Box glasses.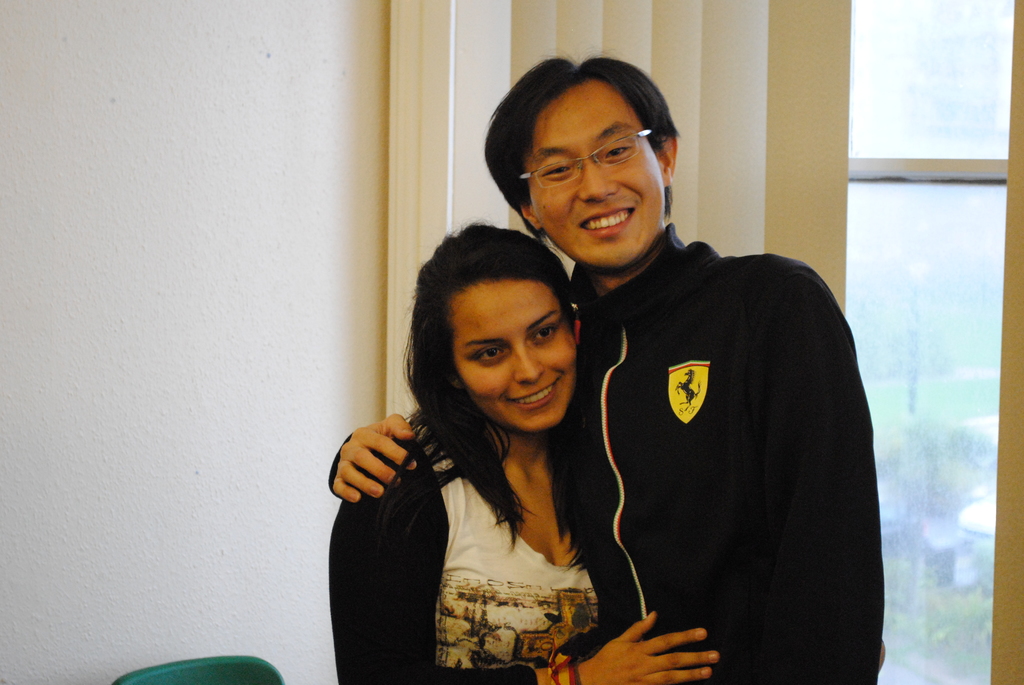
{"x1": 513, "y1": 127, "x2": 653, "y2": 200}.
